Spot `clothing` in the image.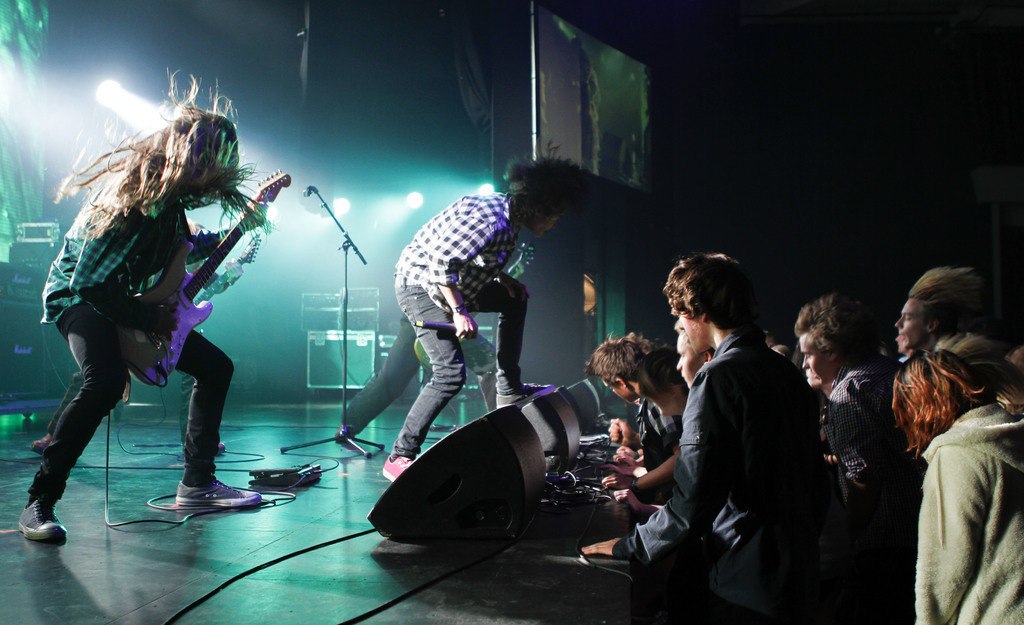
`clothing` found at <region>341, 192, 512, 457</region>.
